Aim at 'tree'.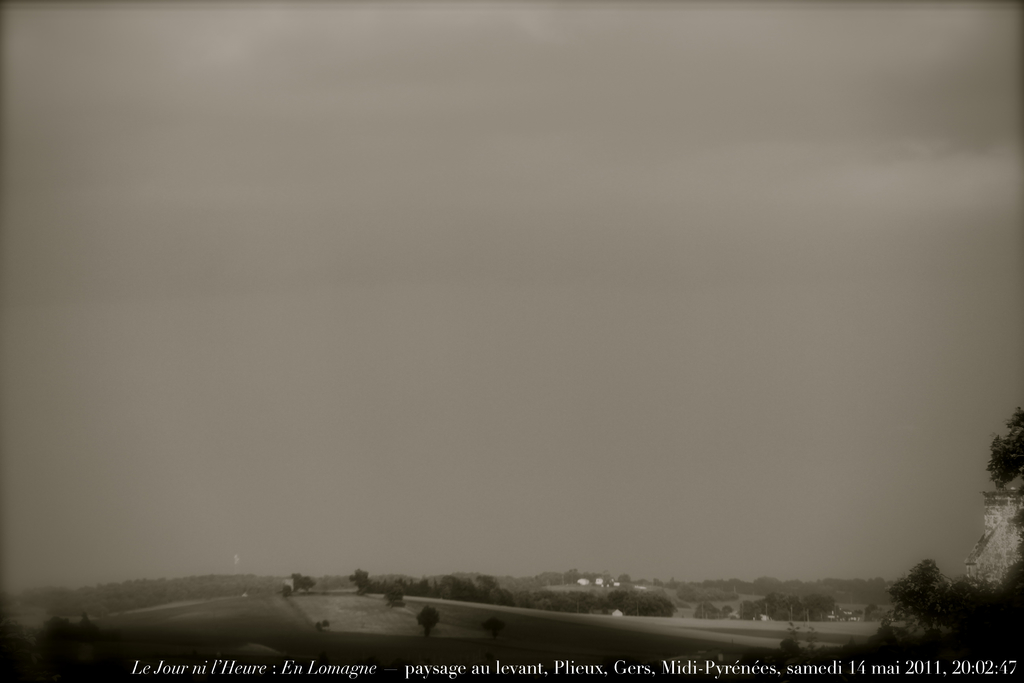
Aimed at 349,562,376,601.
